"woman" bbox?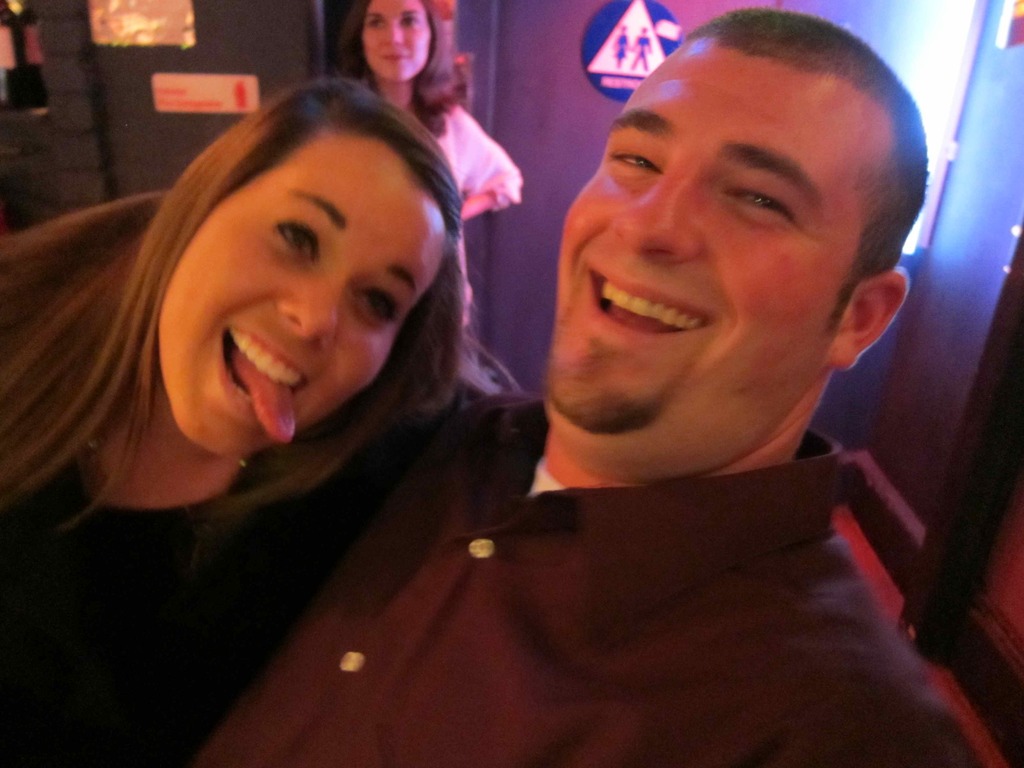
left=329, top=0, right=522, bottom=376
